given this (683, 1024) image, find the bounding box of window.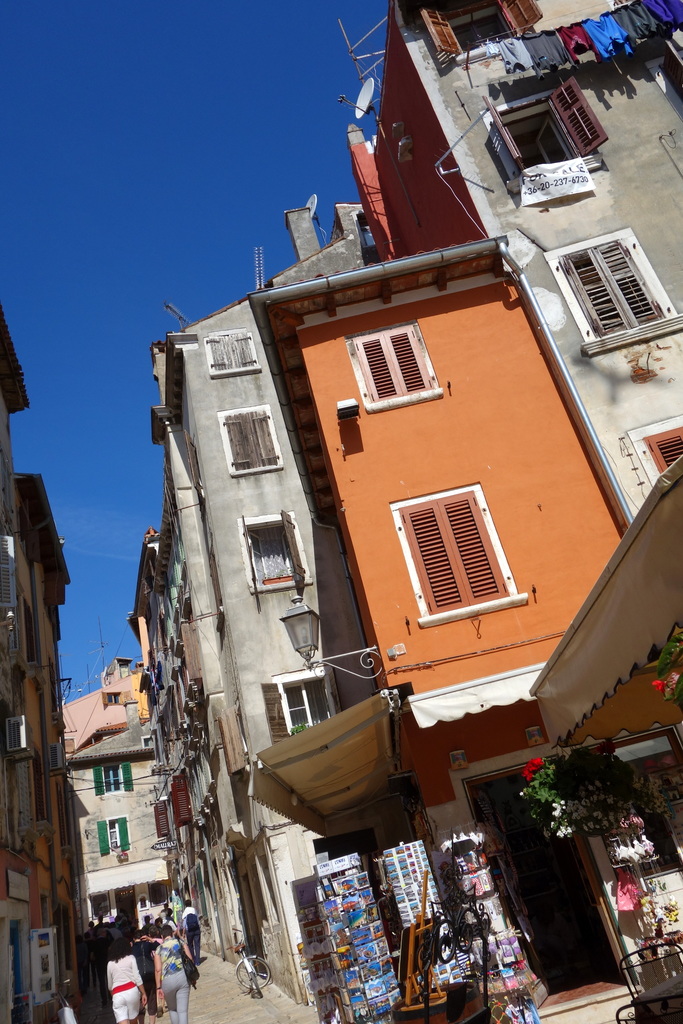
{"x1": 486, "y1": 90, "x2": 600, "y2": 182}.
